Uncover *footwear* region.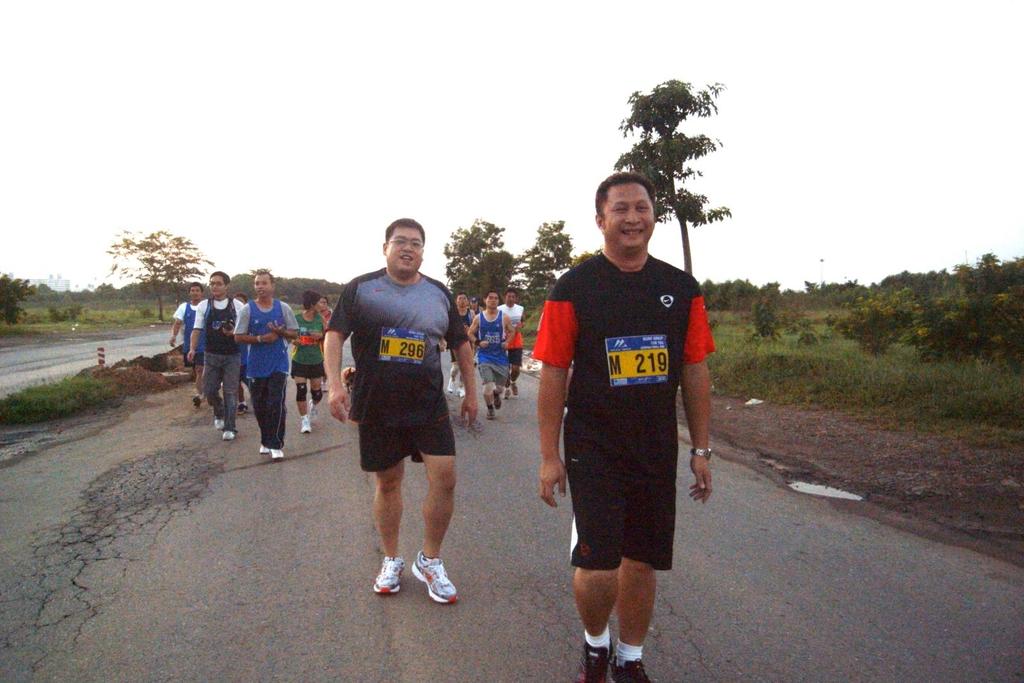
Uncovered: rect(610, 661, 659, 682).
